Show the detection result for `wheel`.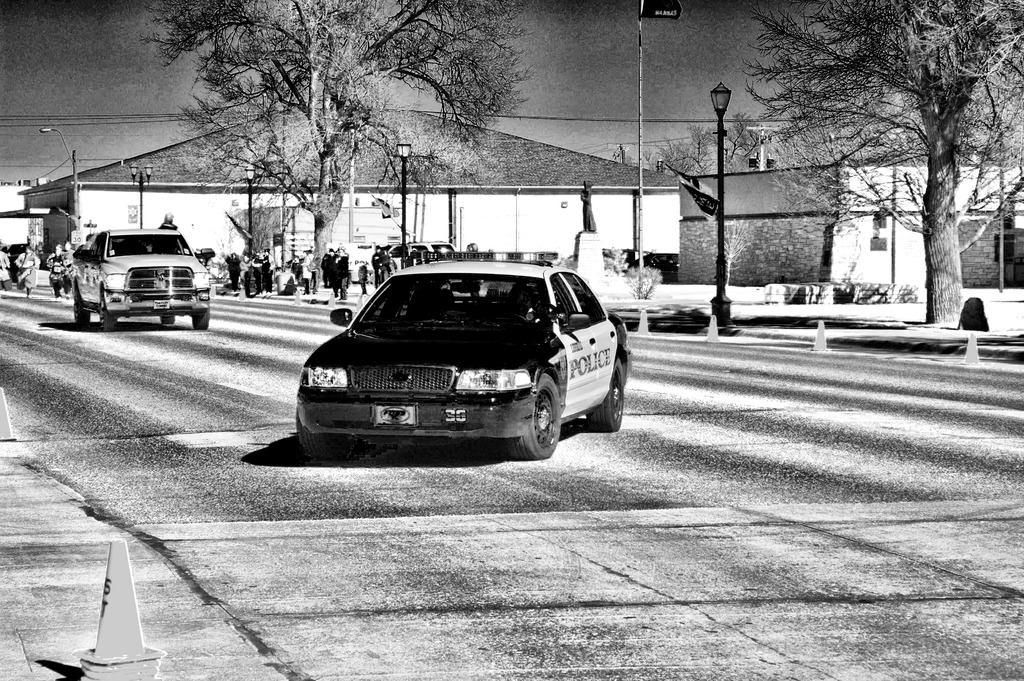
502,375,570,458.
